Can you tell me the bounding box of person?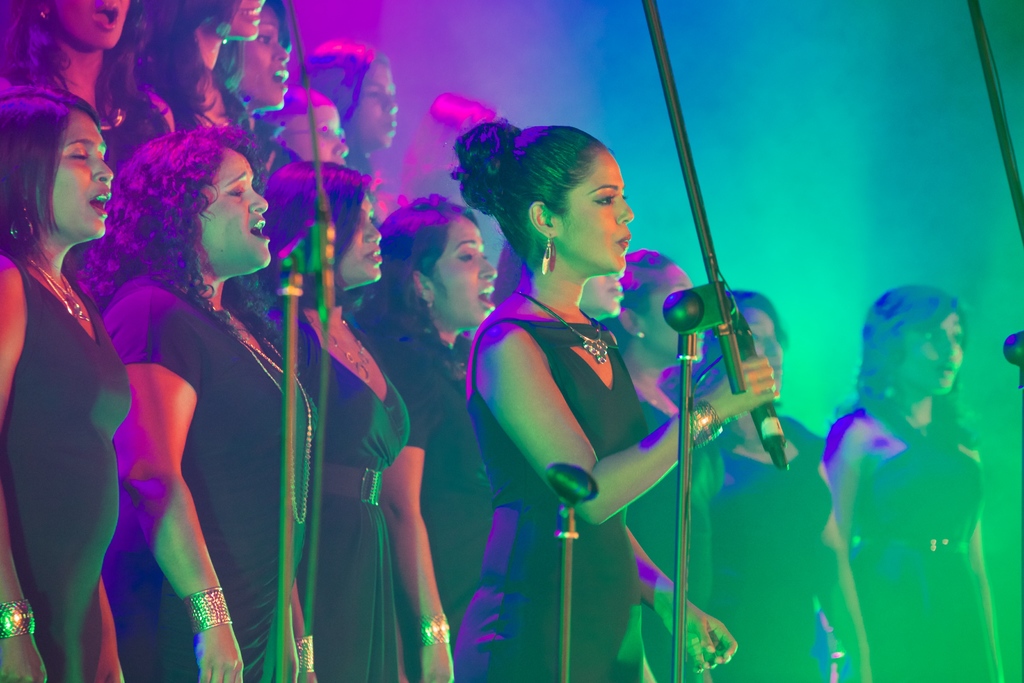
left=463, top=113, right=778, bottom=682.
